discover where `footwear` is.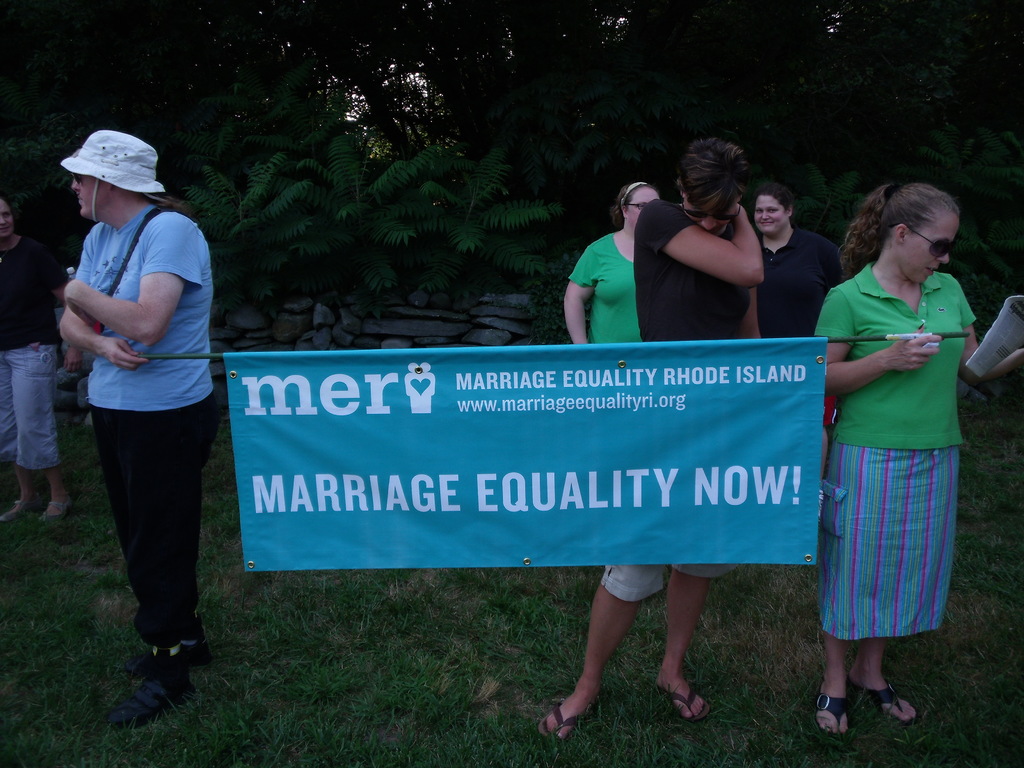
Discovered at <bbox>819, 692, 852, 732</bbox>.
